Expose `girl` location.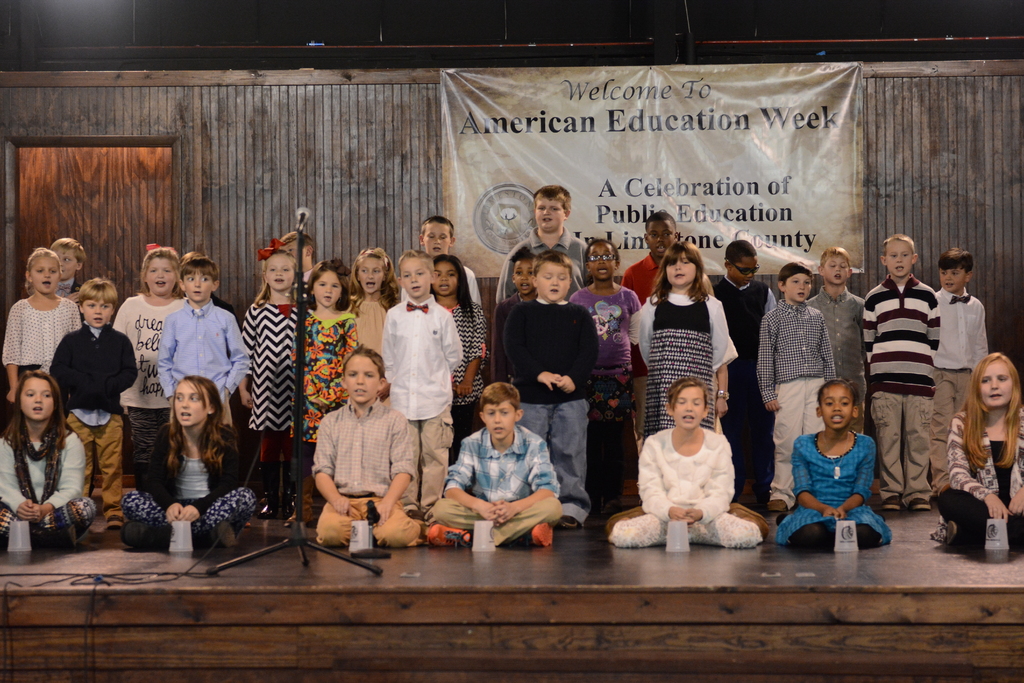
Exposed at 121/375/256/523.
